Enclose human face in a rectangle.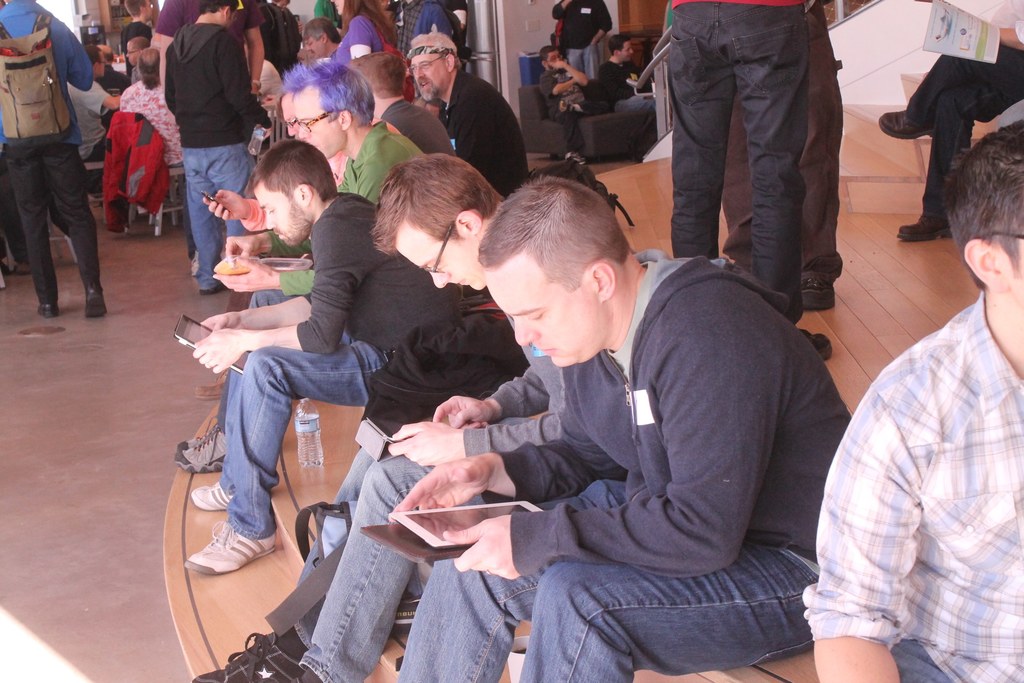
x1=394 y1=224 x2=479 y2=289.
